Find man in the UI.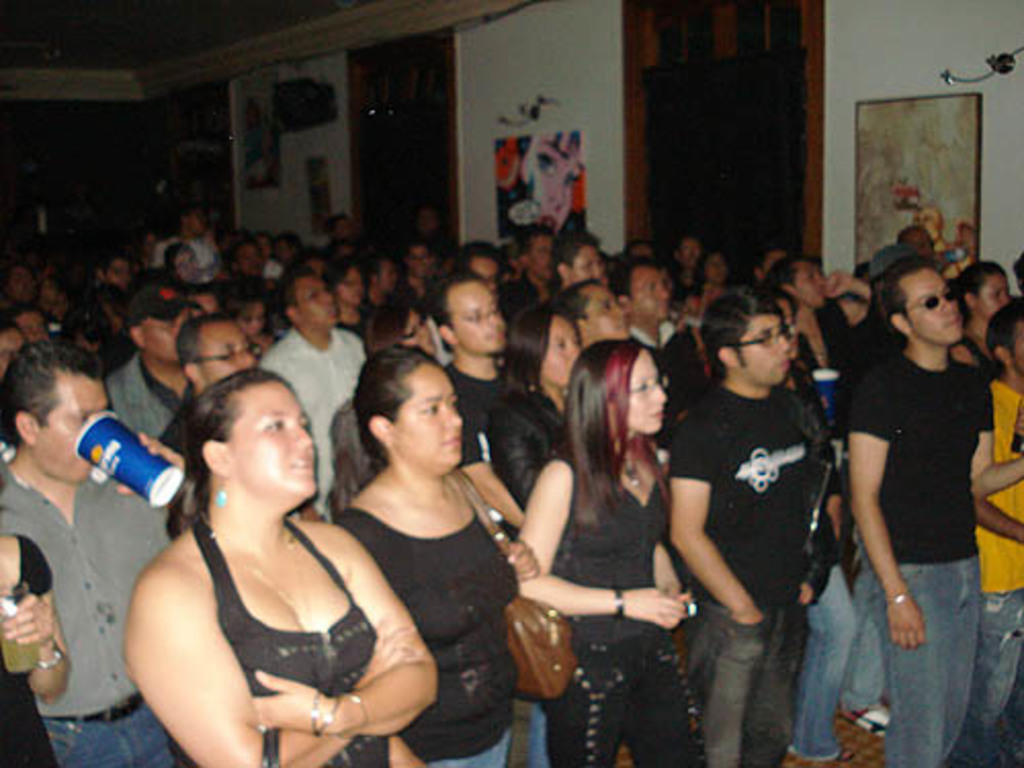
UI element at x1=518, y1=223, x2=551, y2=293.
